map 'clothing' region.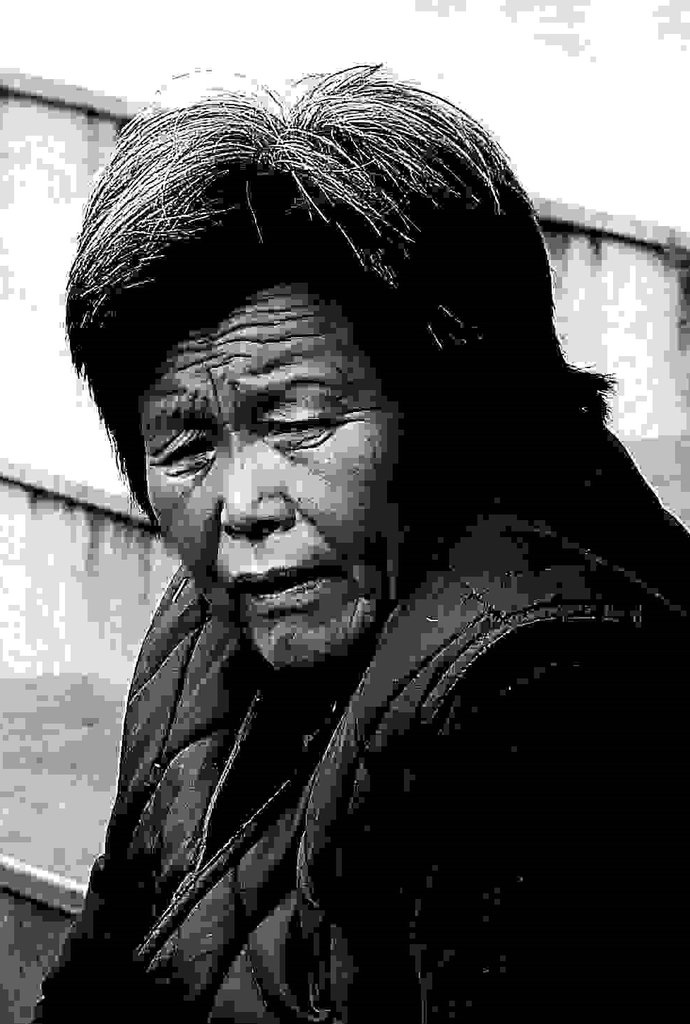
Mapped to bbox=(28, 416, 689, 1023).
